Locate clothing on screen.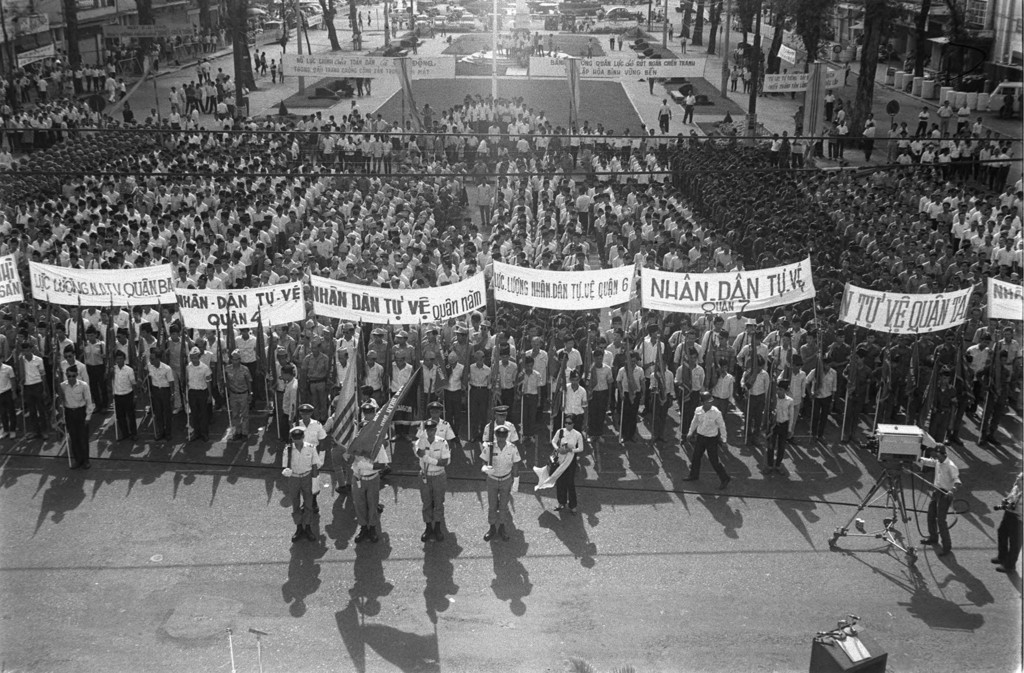
On screen at Rect(842, 361, 872, 424).
